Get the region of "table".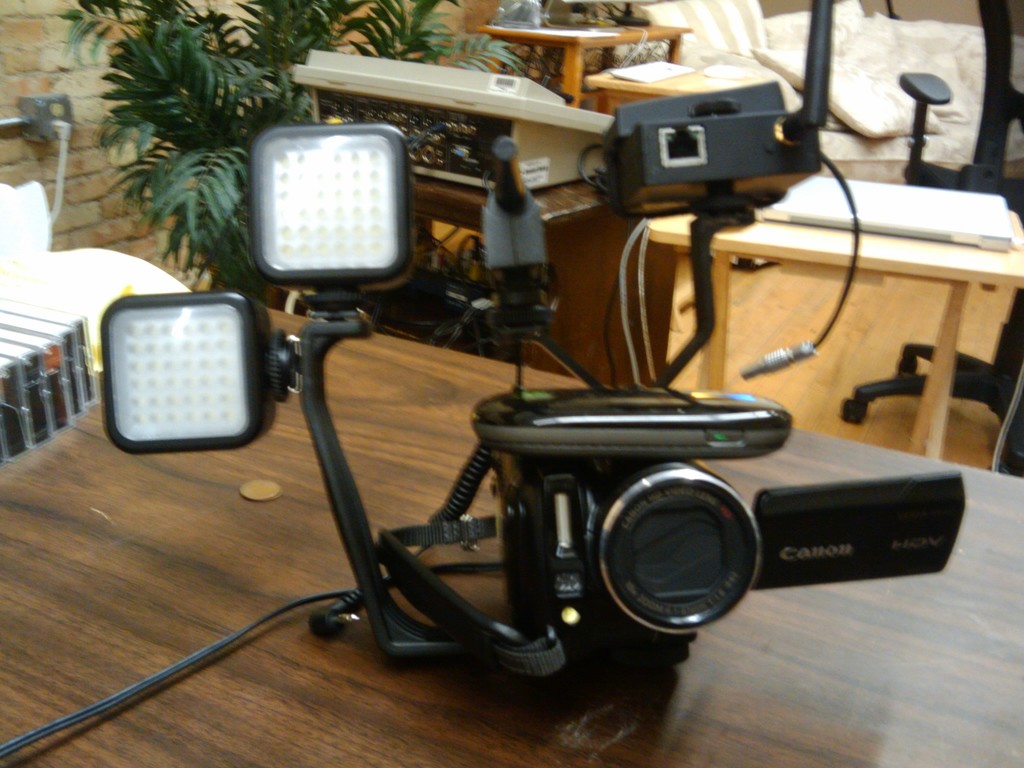
rect(0, 304, 1023, 767).
